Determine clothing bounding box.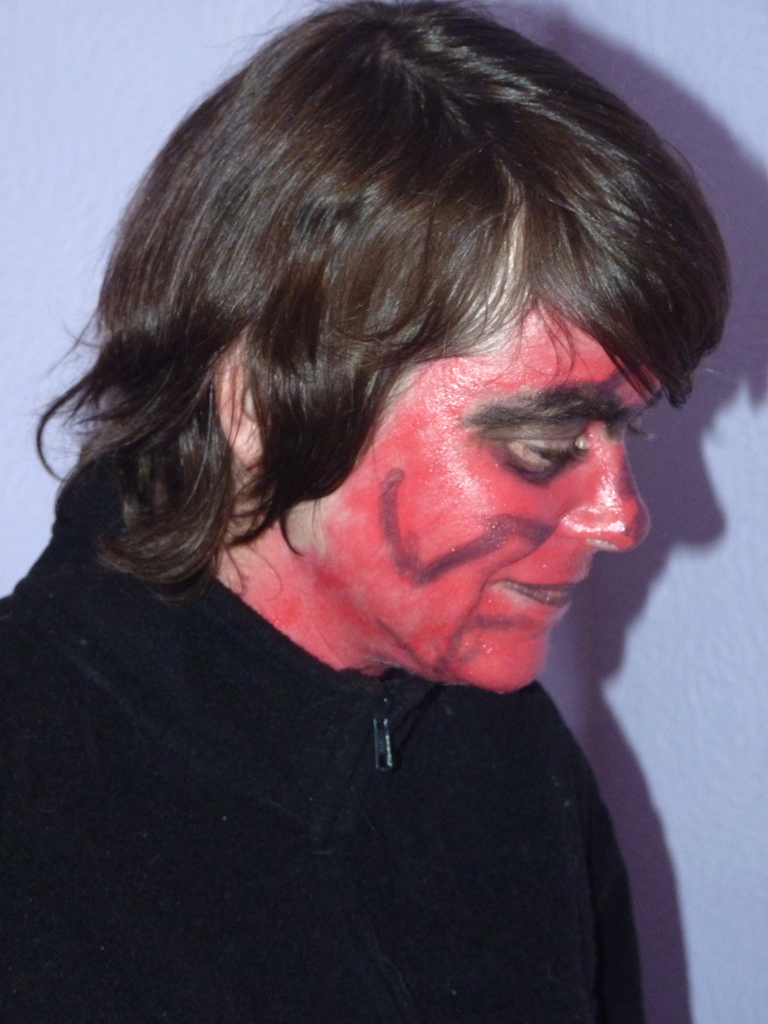
Determined: (left=0, top=472, right=676, bottom=1023).
